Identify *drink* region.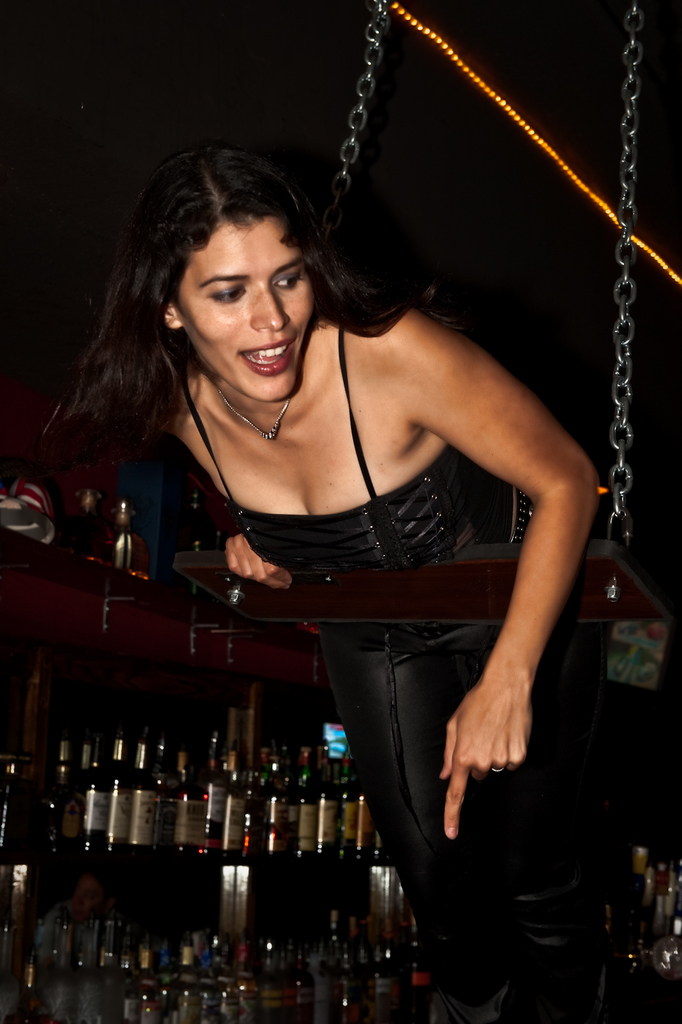
Region: 161, 941, 177, 1023.
